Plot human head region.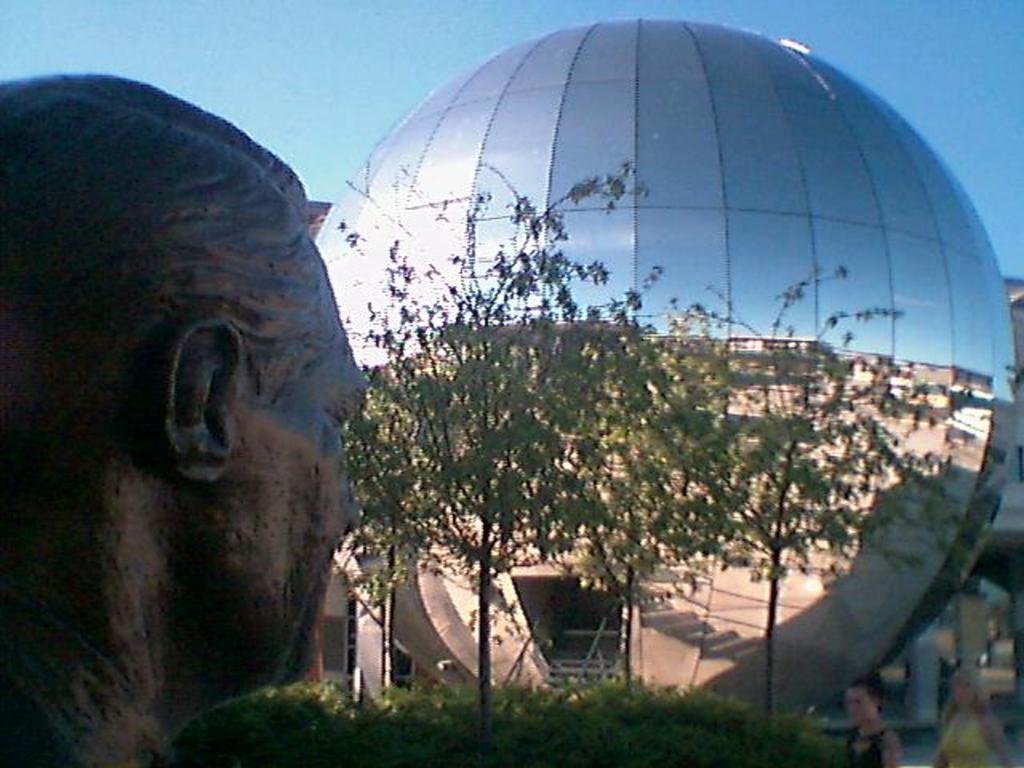
Plotted at [952,670,987,706].
